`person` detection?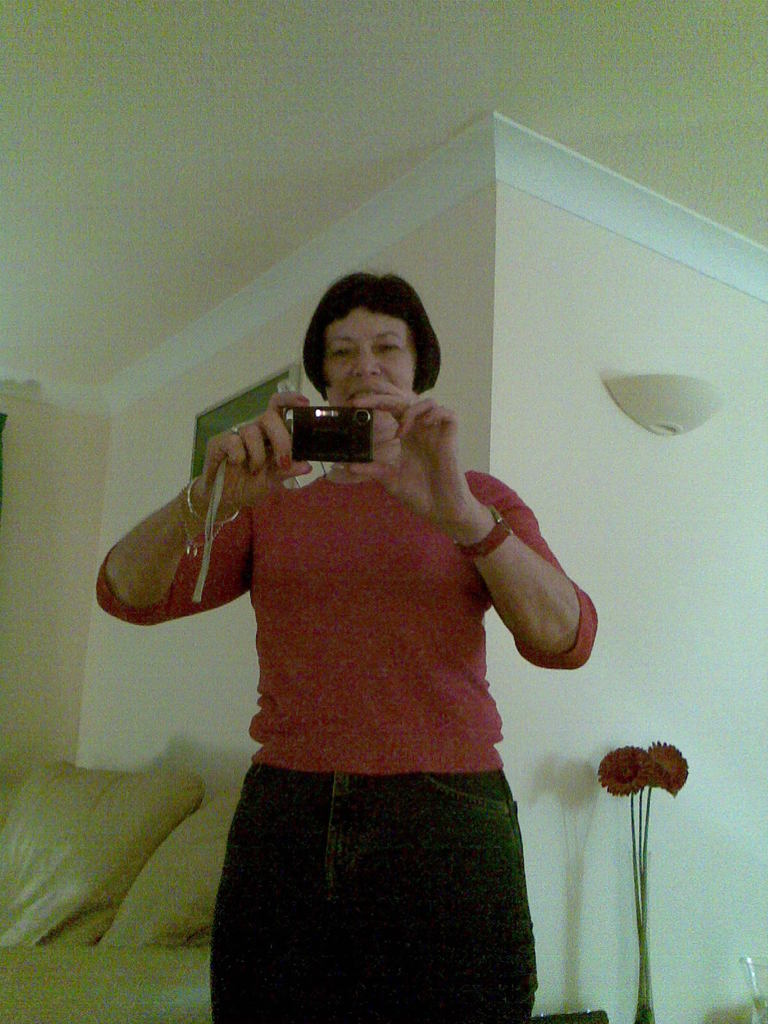
95 273 596 1023
